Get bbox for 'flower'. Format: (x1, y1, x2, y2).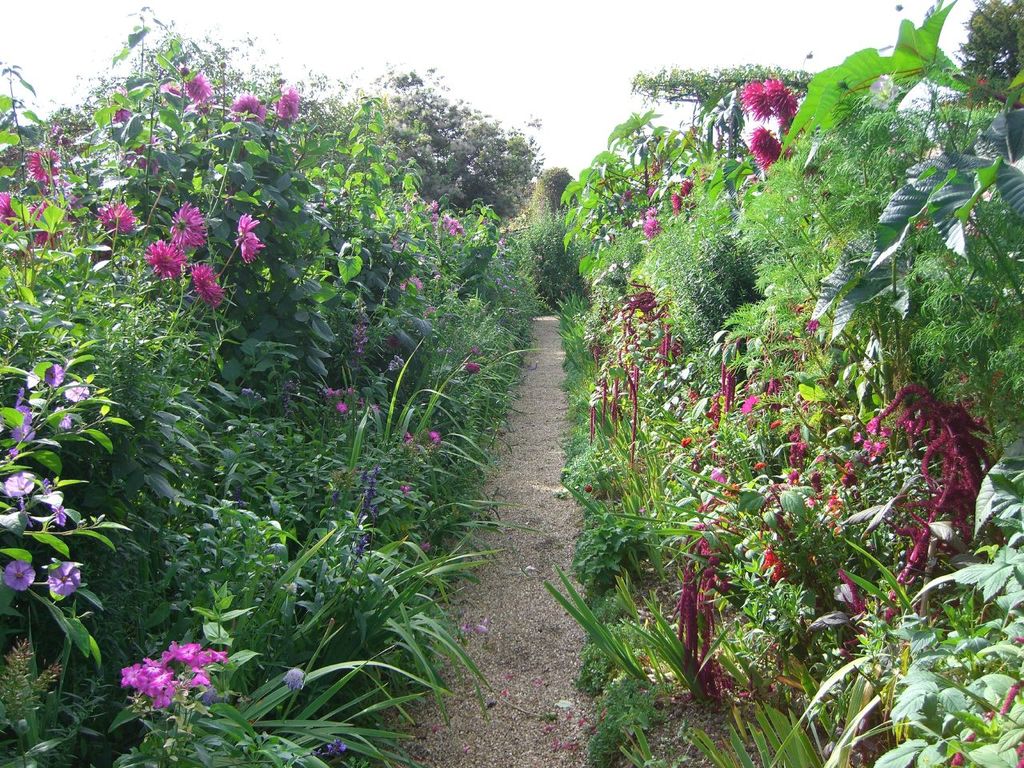
(238, 229, 263, 261).
